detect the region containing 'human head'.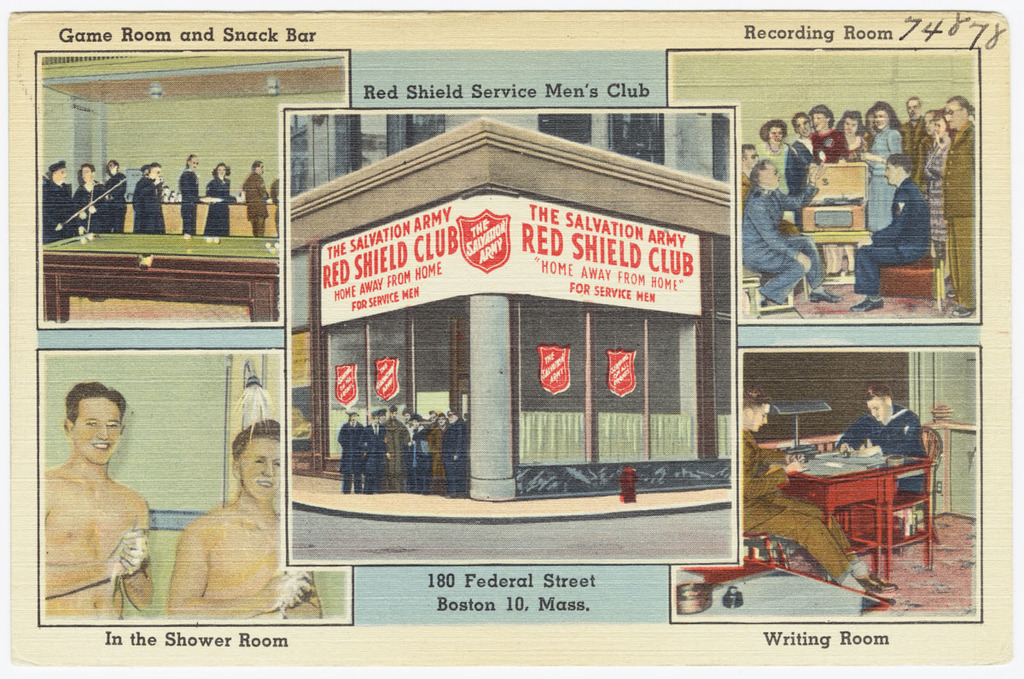
box(867, 384, 891, 422).
